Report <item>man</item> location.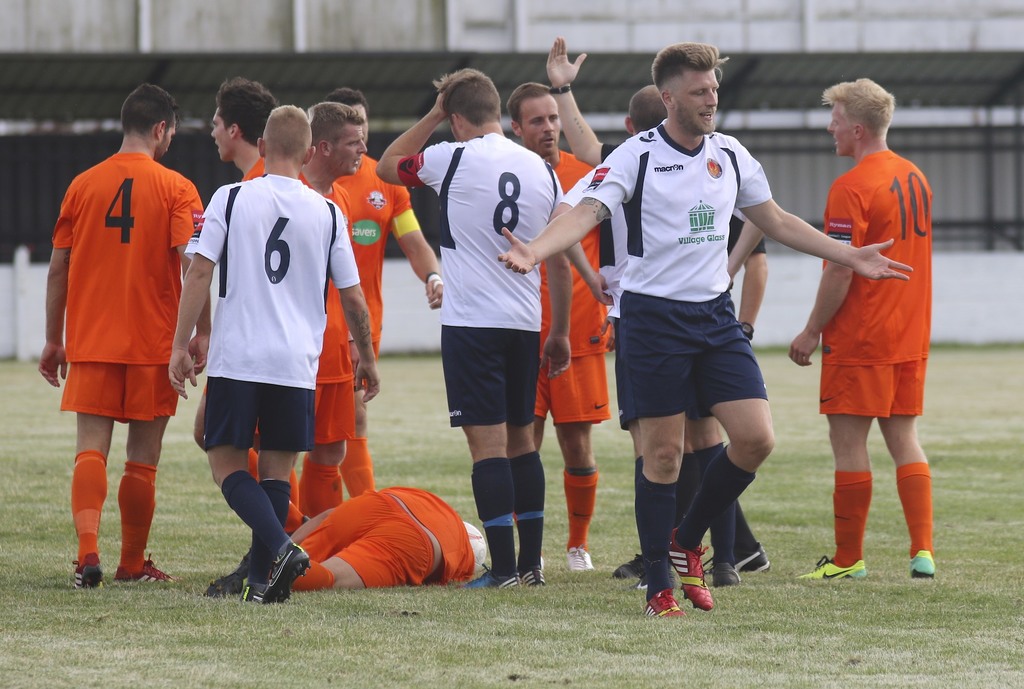
Report: {"x1": 372, "y1": 66, "x2": 572, "y2": 587}.
